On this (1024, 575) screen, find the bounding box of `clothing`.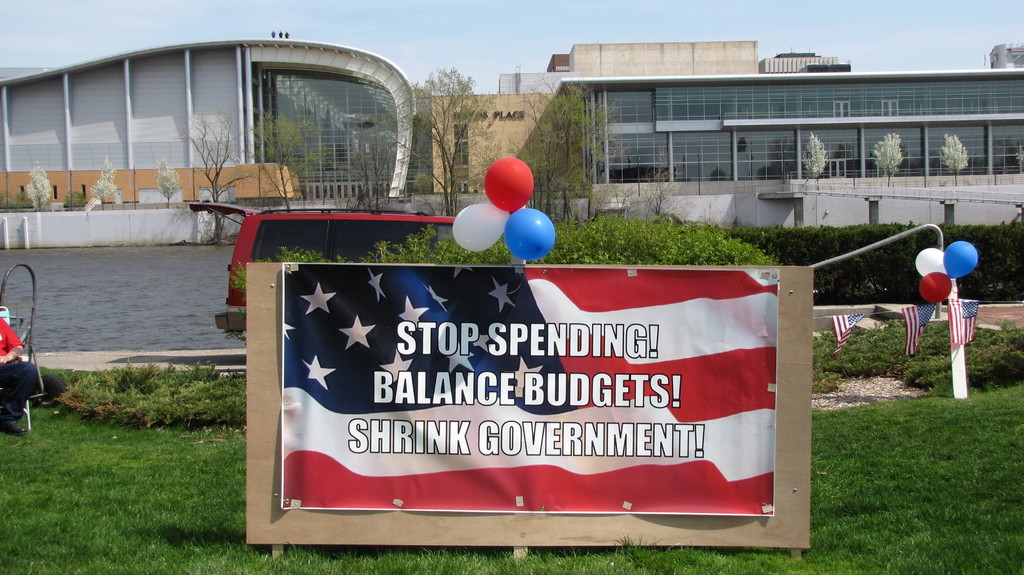
Bounding box: {"x1": 0, "y1": 318, "x2": 40, "y2": 424}.
